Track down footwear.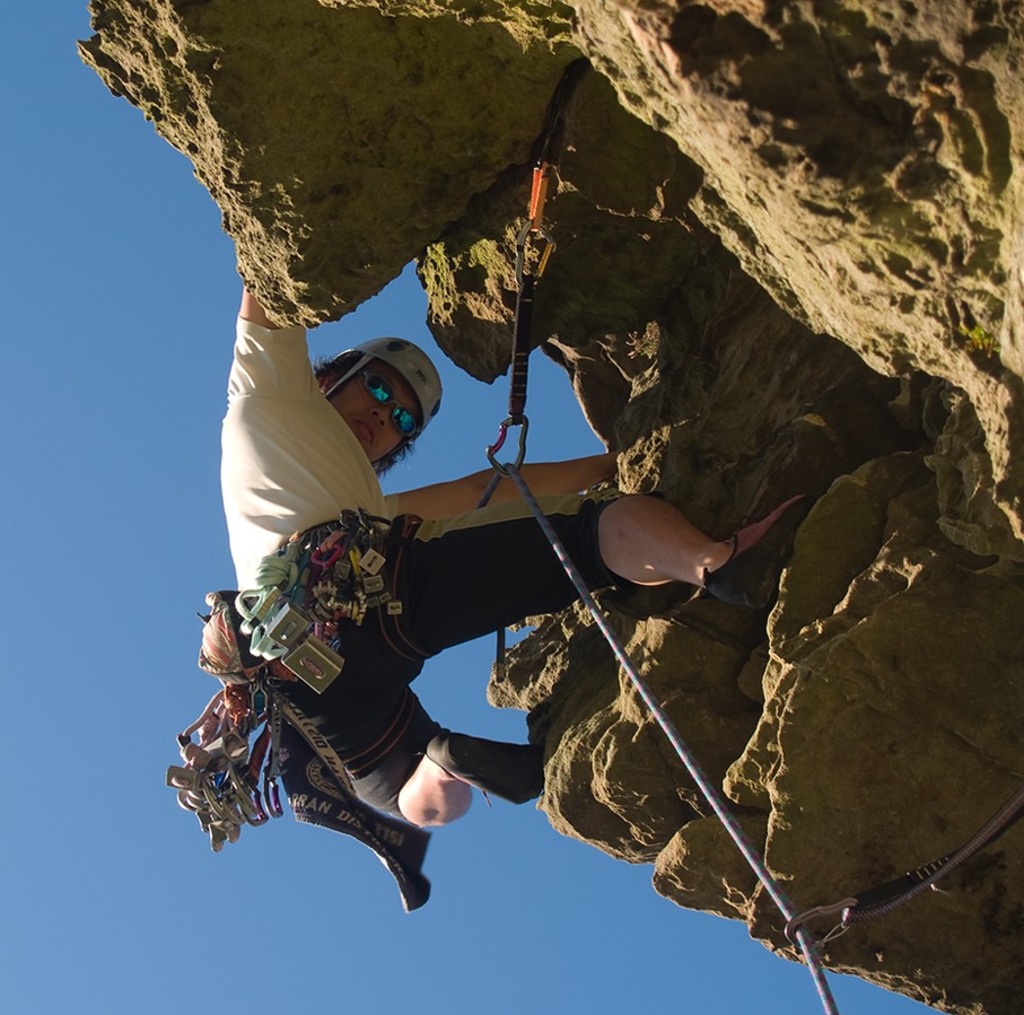
Tracked to bbox(421, 728, 545, 808).
